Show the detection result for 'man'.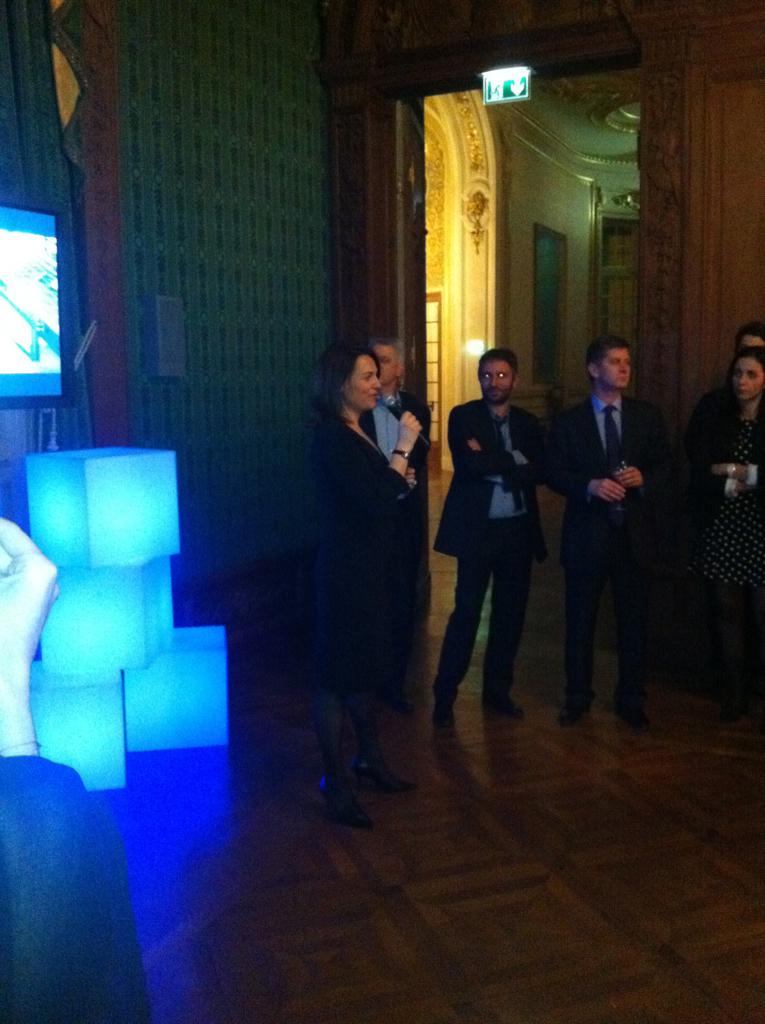
rect(436, 325, 566, 741).
